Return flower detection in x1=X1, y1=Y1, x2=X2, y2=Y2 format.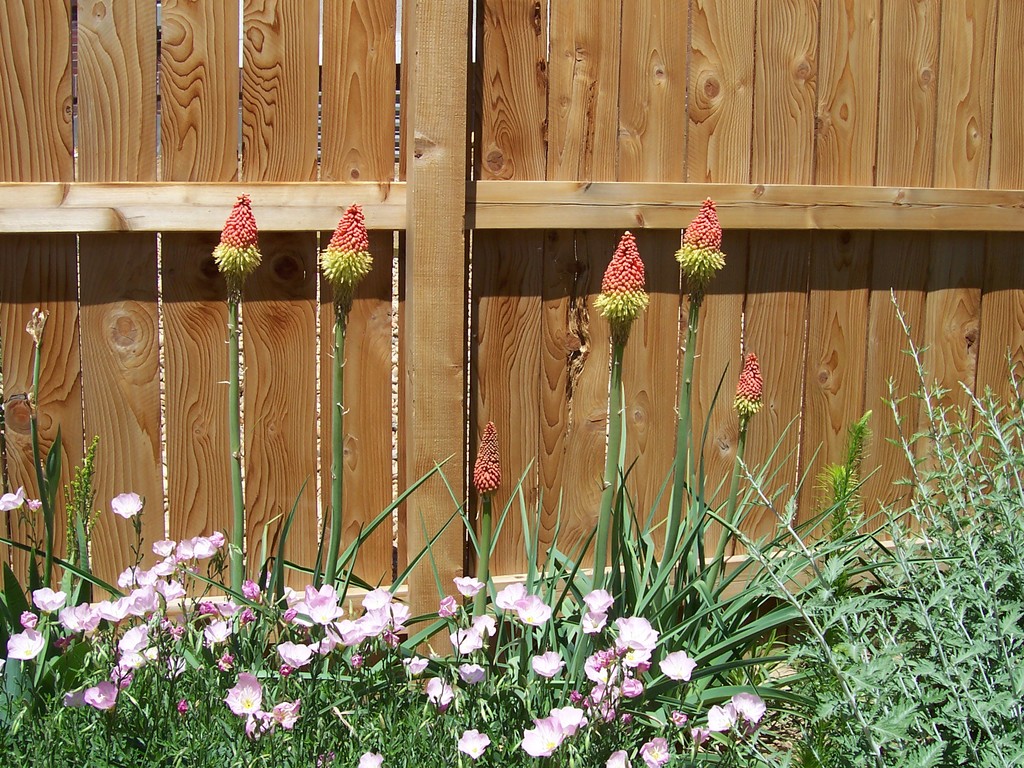
x1=28, y1=499, x2=42, y2=514.
